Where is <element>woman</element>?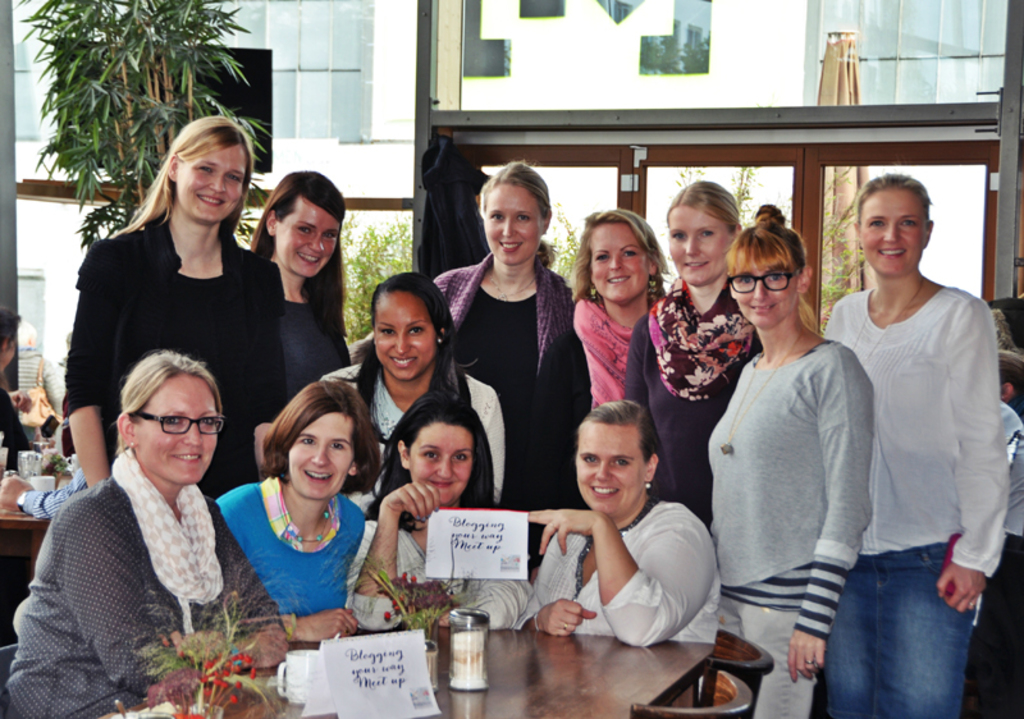
[x1=340, y1=389, x2=538, y2=636].
